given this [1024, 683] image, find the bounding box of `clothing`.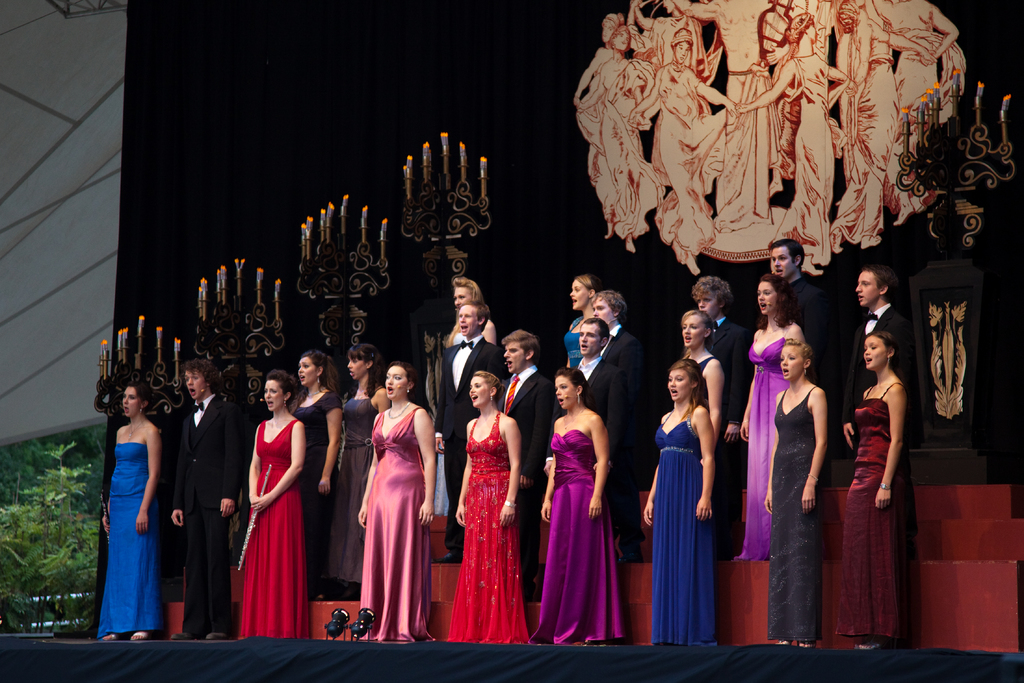
region(739, 331, 781, 561).
